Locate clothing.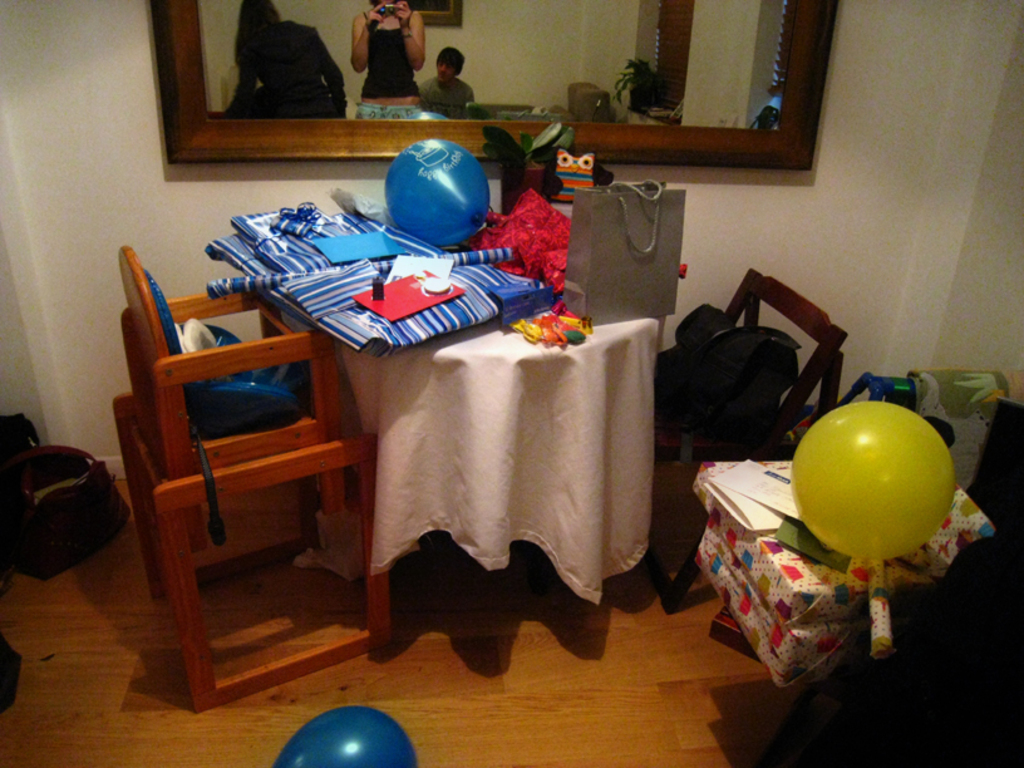
Bounding box: BBox(230, 23, 338, 113).
